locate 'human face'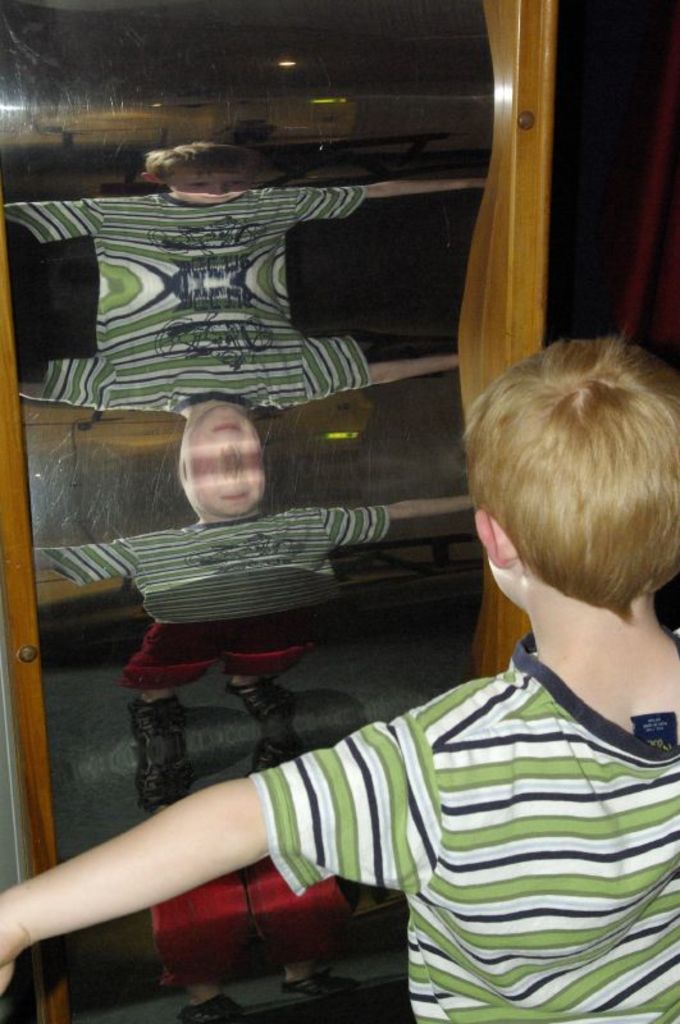
region(166, 399, 282, 522)
